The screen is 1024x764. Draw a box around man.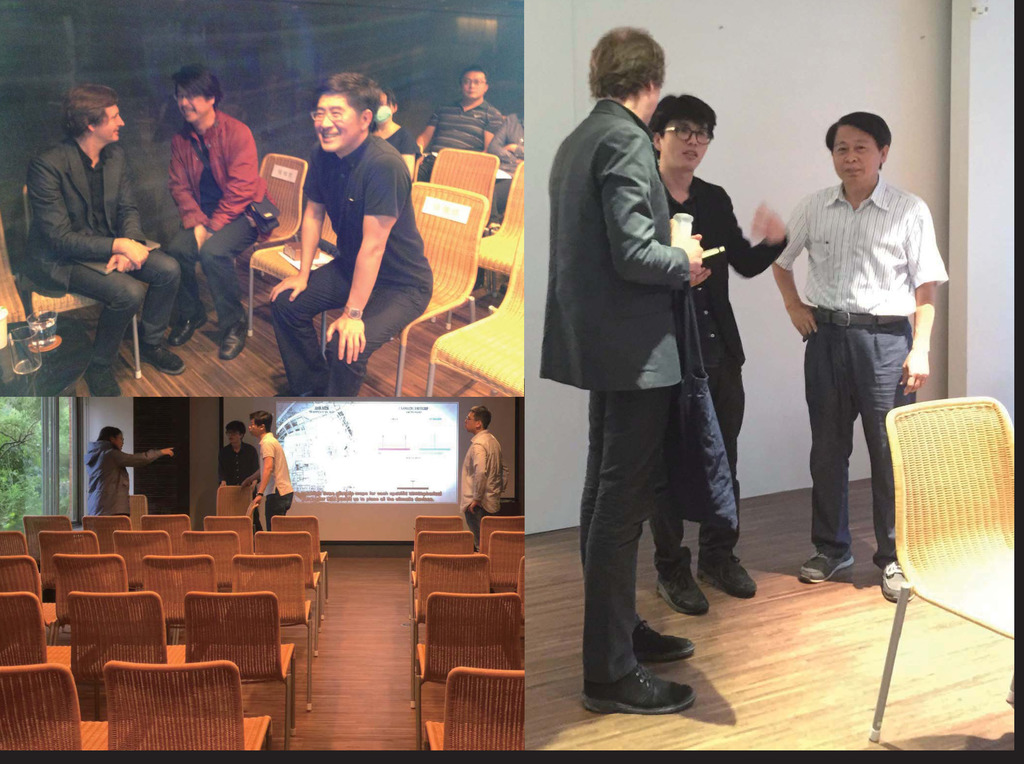
647:99:789:617.
